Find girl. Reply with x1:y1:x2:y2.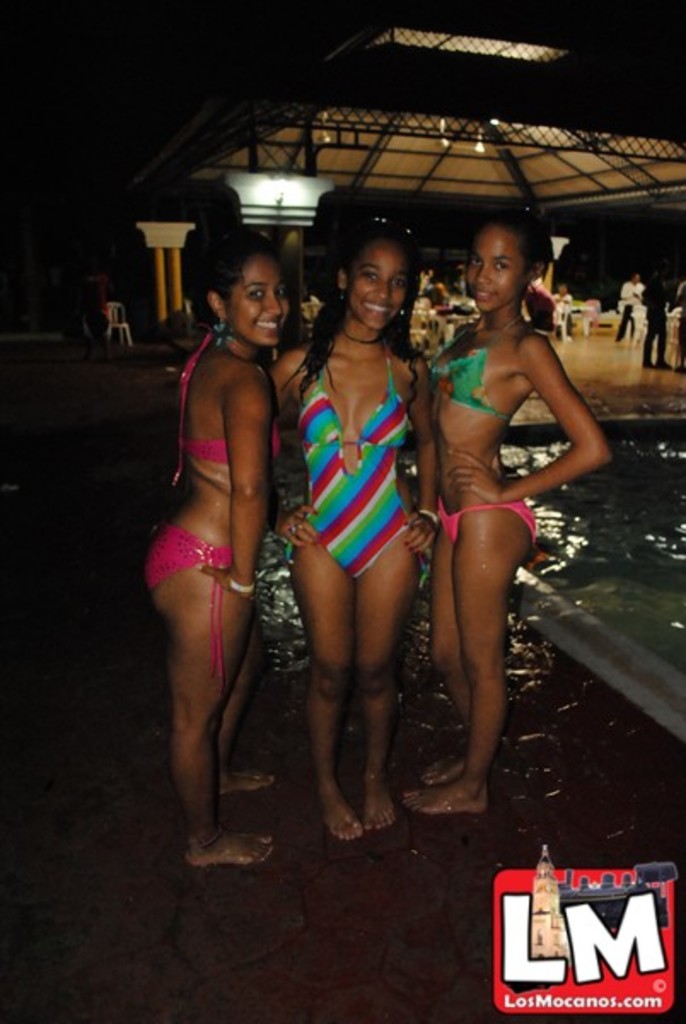
398:222:613:821.
